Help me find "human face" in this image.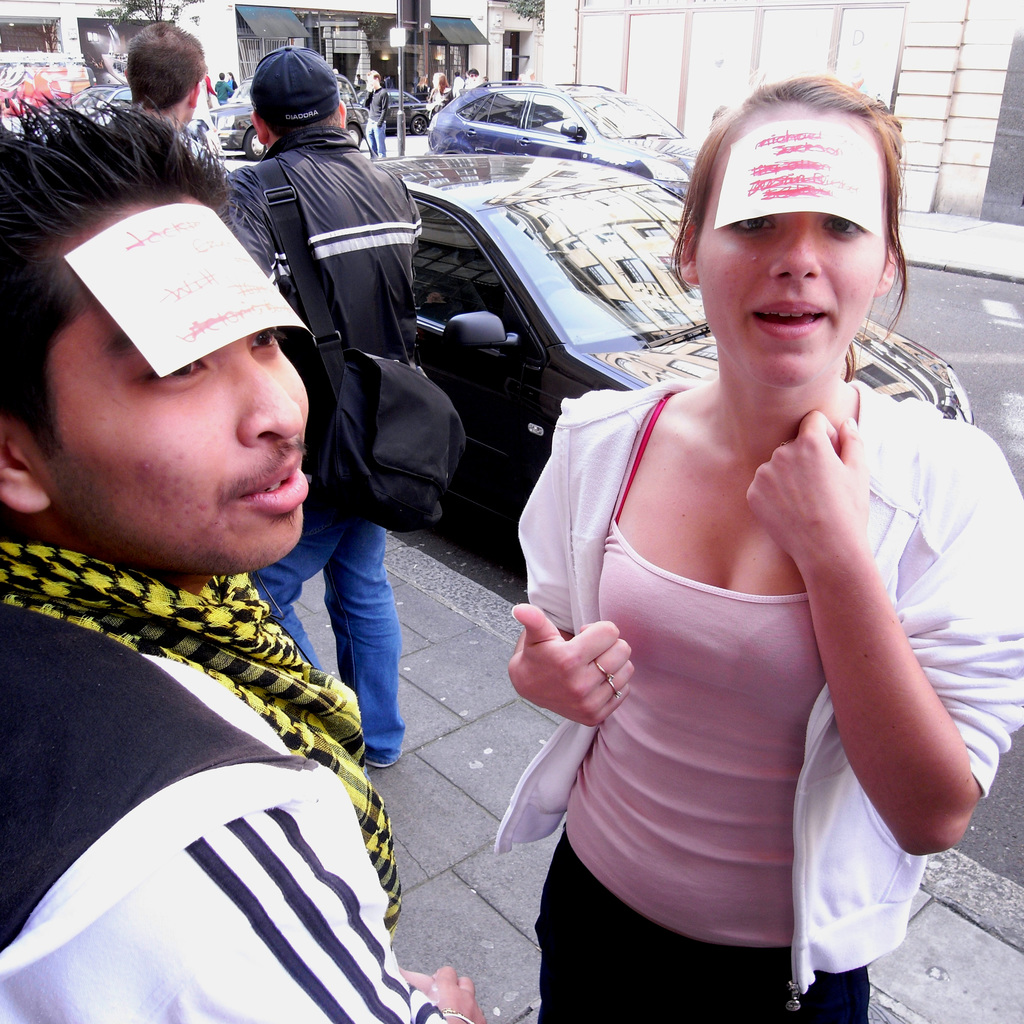
Found it: (x1=38, y1=205, x2=309, y2=556).
